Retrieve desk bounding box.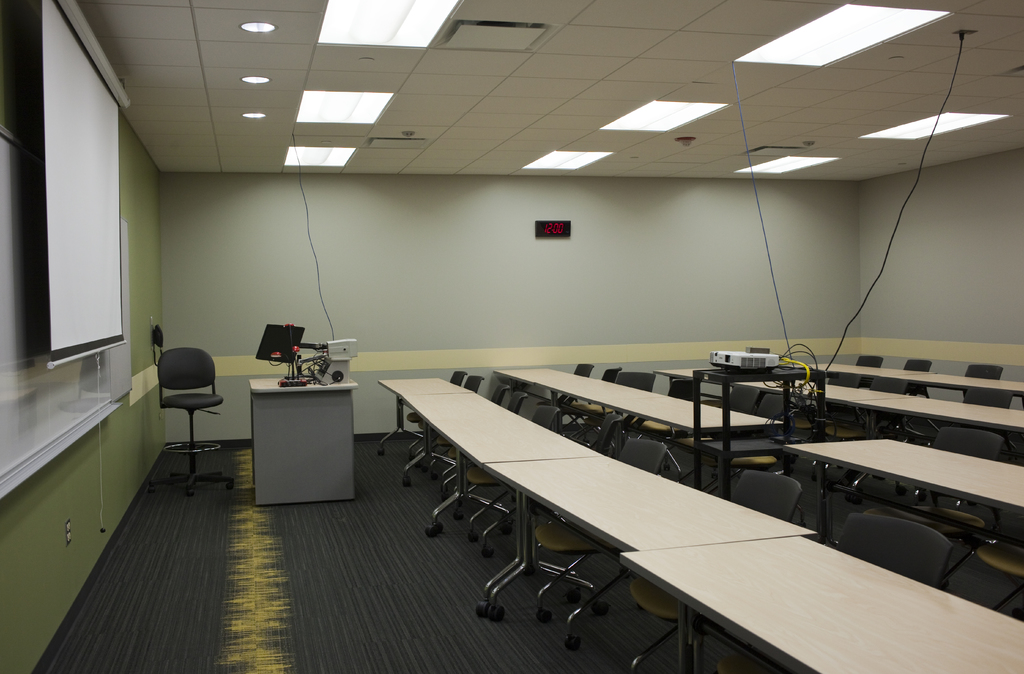
Bounding box: region(243, 373, 360, 513).
